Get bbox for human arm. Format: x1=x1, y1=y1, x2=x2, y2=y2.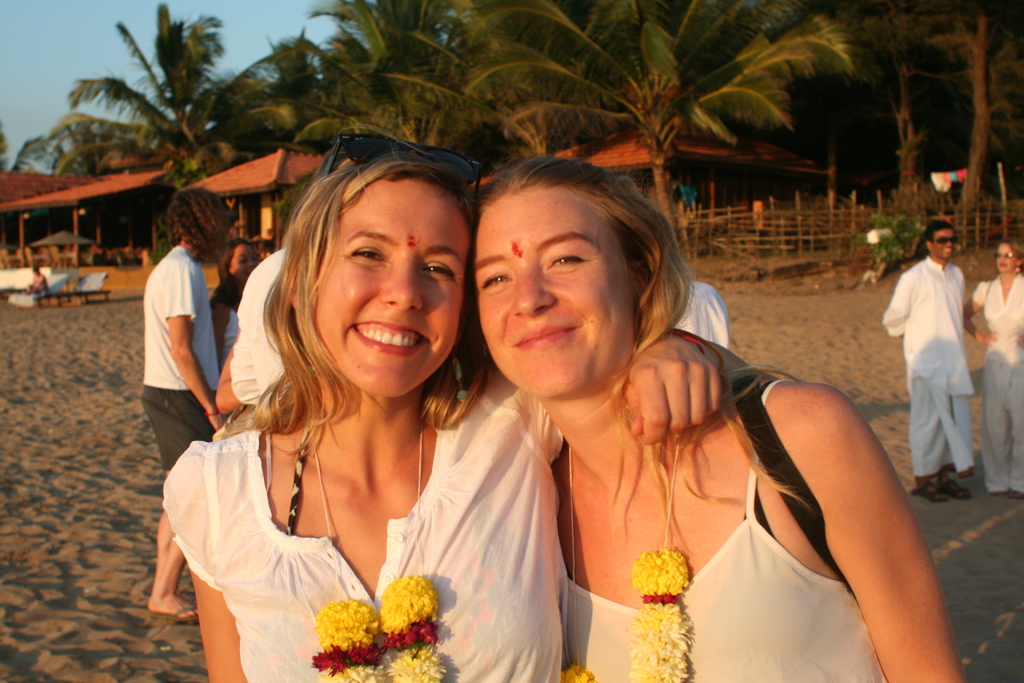
x1=1012, y1=331, x2=1023, y2=352.
